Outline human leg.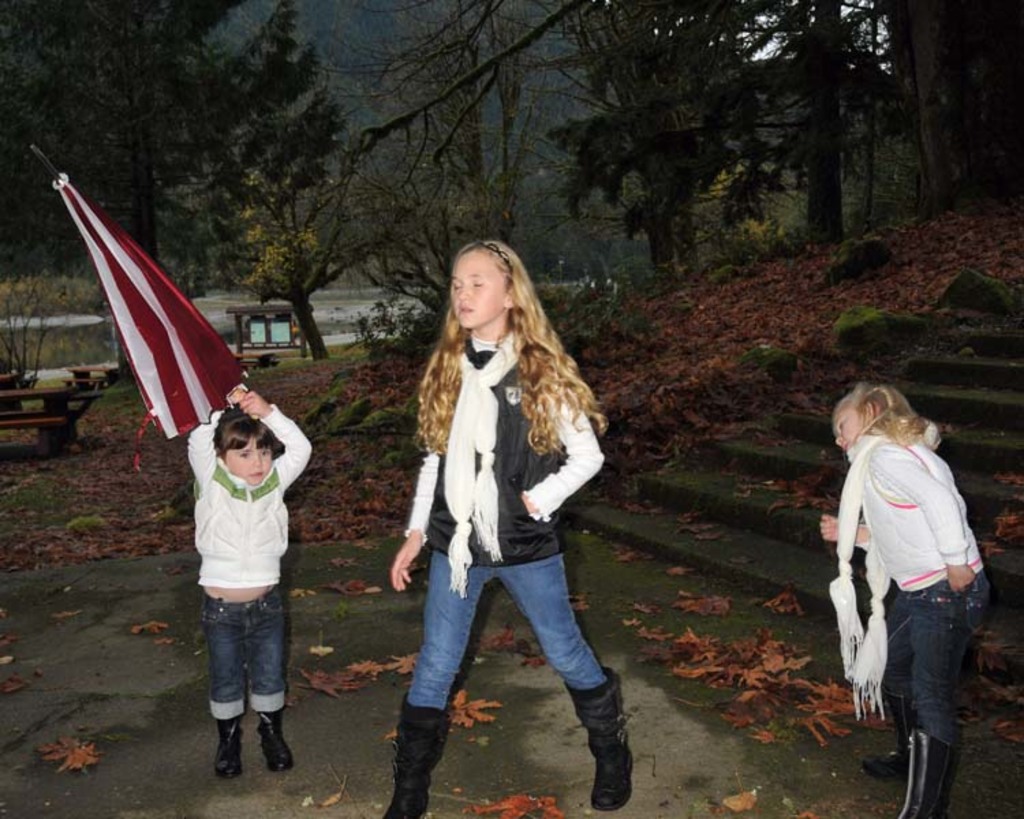
Outline: 386/545/496/818.
